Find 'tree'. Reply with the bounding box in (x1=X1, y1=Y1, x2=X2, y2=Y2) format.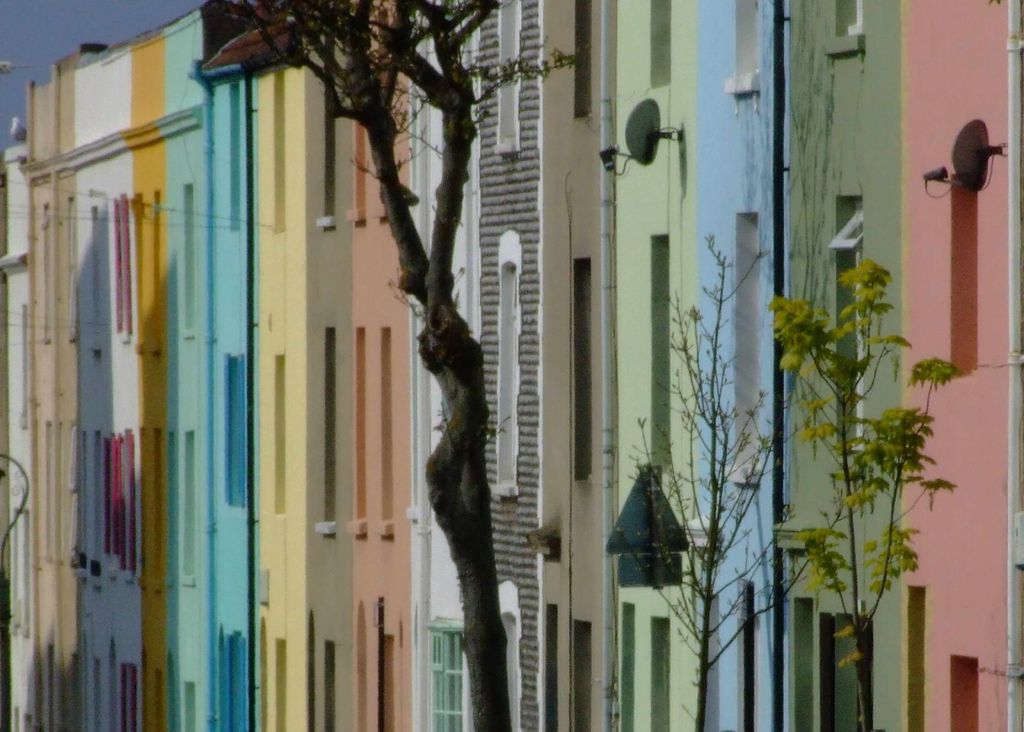
(x1=758, y1=257, x2=967, y2=731).
